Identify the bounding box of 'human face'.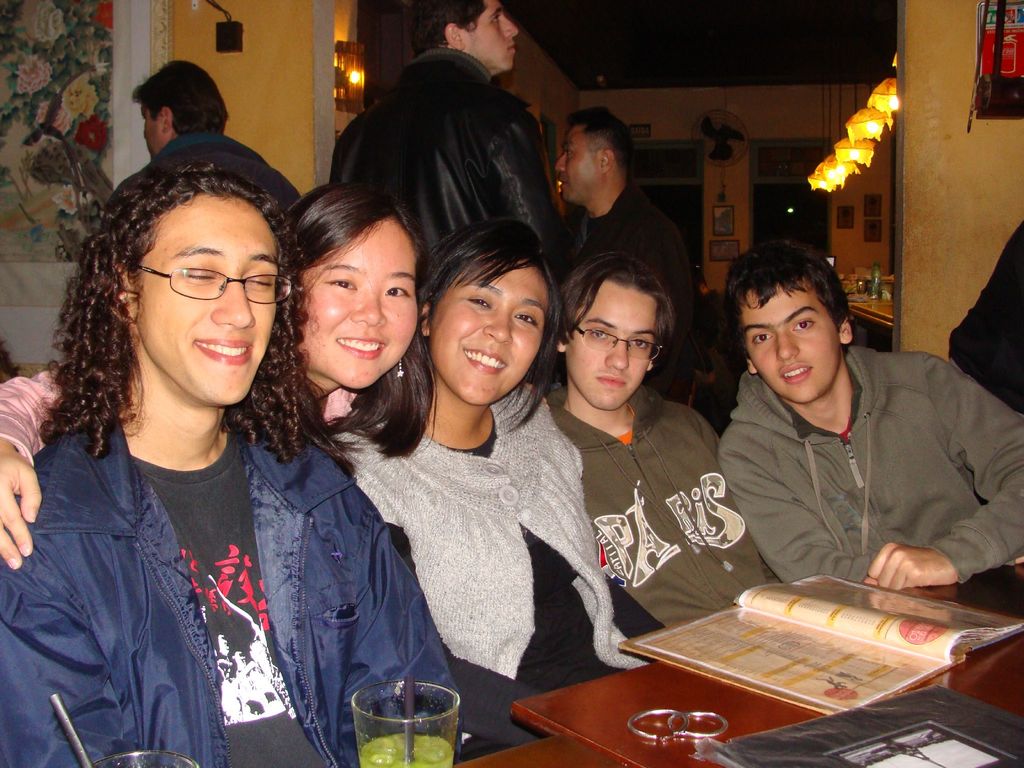
x1=461, y1=0, x2=518, y2=72.
